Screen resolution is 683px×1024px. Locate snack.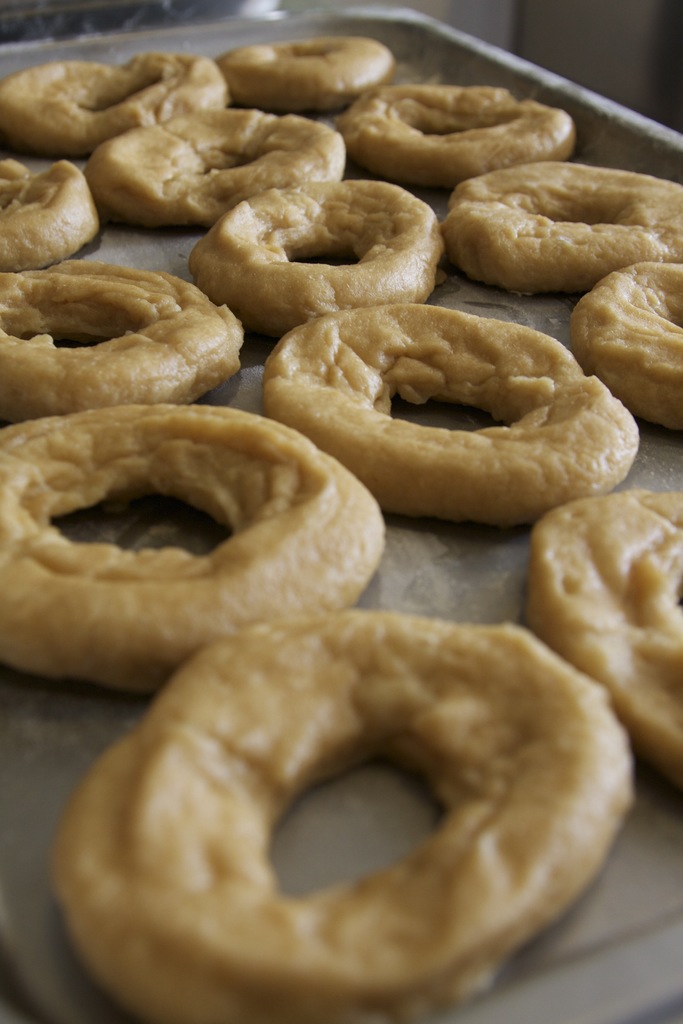
box(0, 250, 241, 416).
